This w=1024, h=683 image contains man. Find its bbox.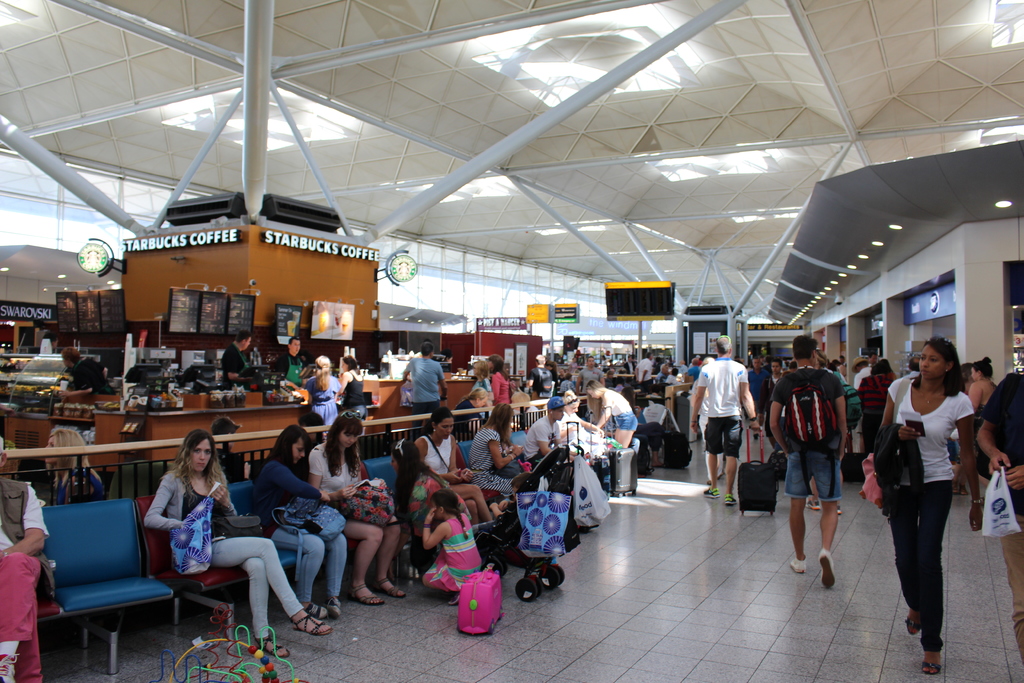
{"x1": 765, "y1": 361, "x2": 786, "y2": 452}.
